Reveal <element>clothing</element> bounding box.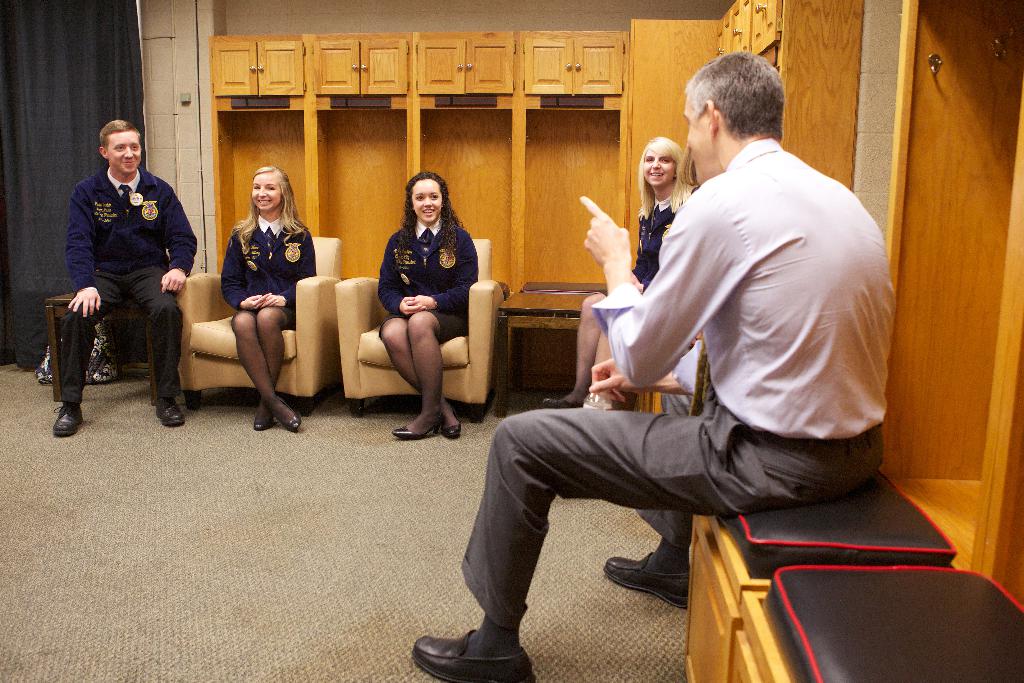
Revealed: <bbox>58, 176, 206, 407</bbox>.
